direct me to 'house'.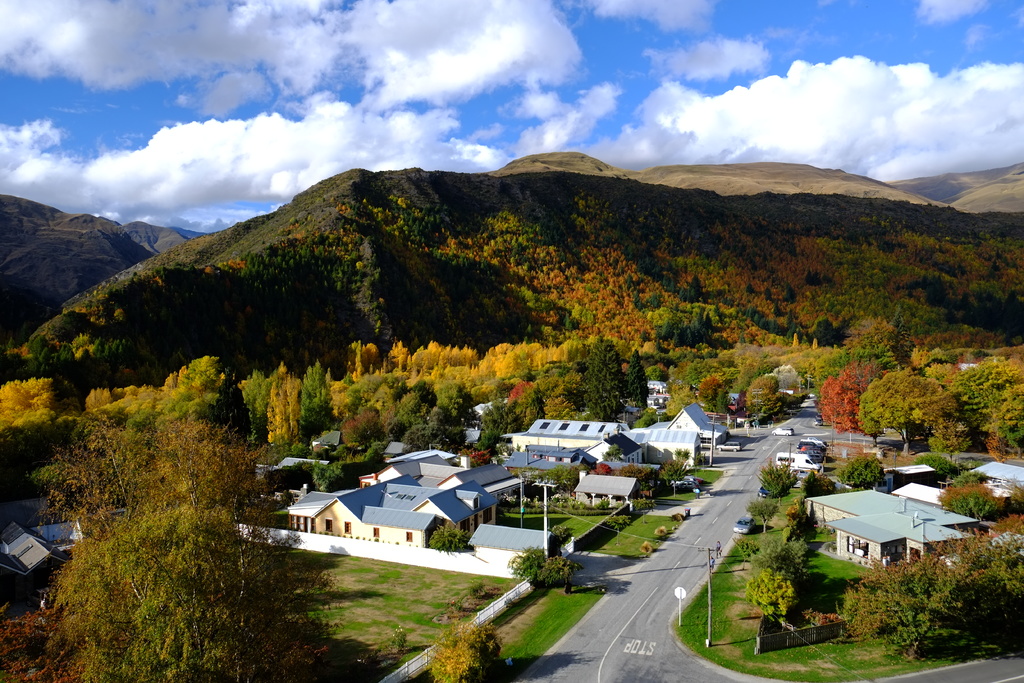
Direction: (left=666, top=402, right=730, bottom=440).
